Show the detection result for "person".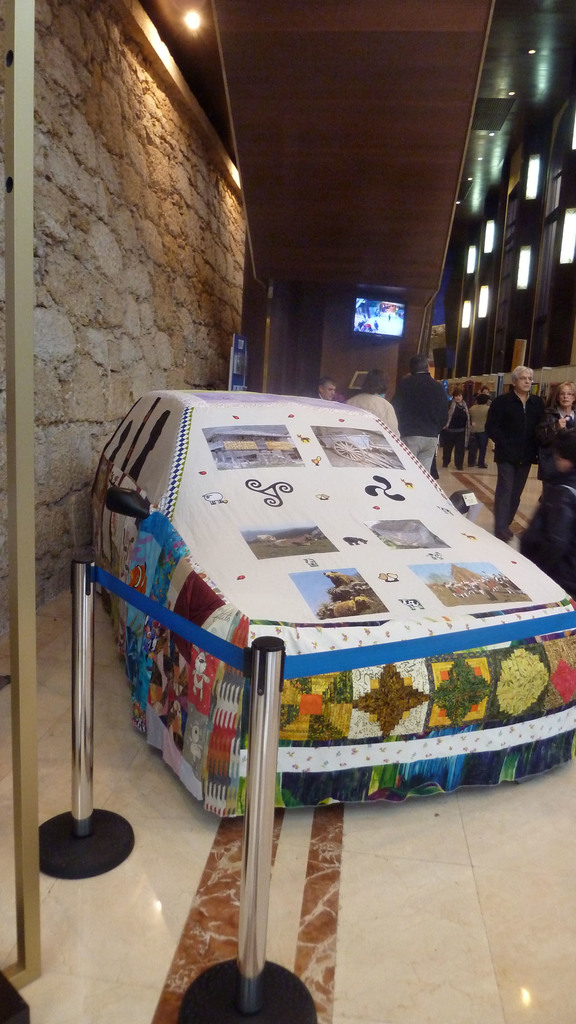
bbox=[350, 367, 399, 438].
